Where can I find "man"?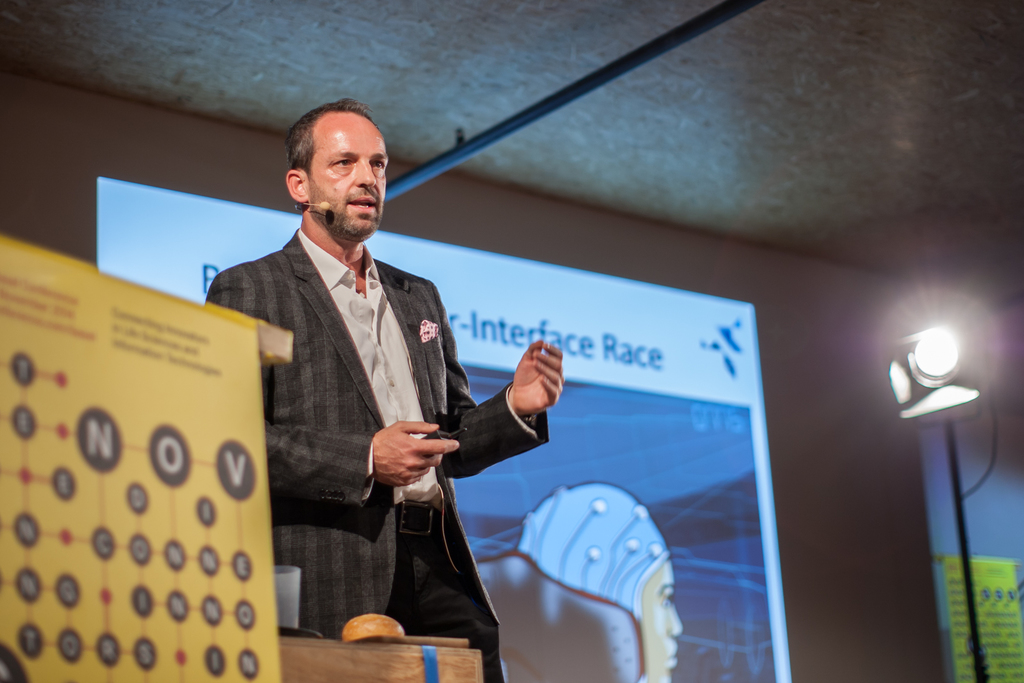
You can find it at region(214, 119, 520, 654).
